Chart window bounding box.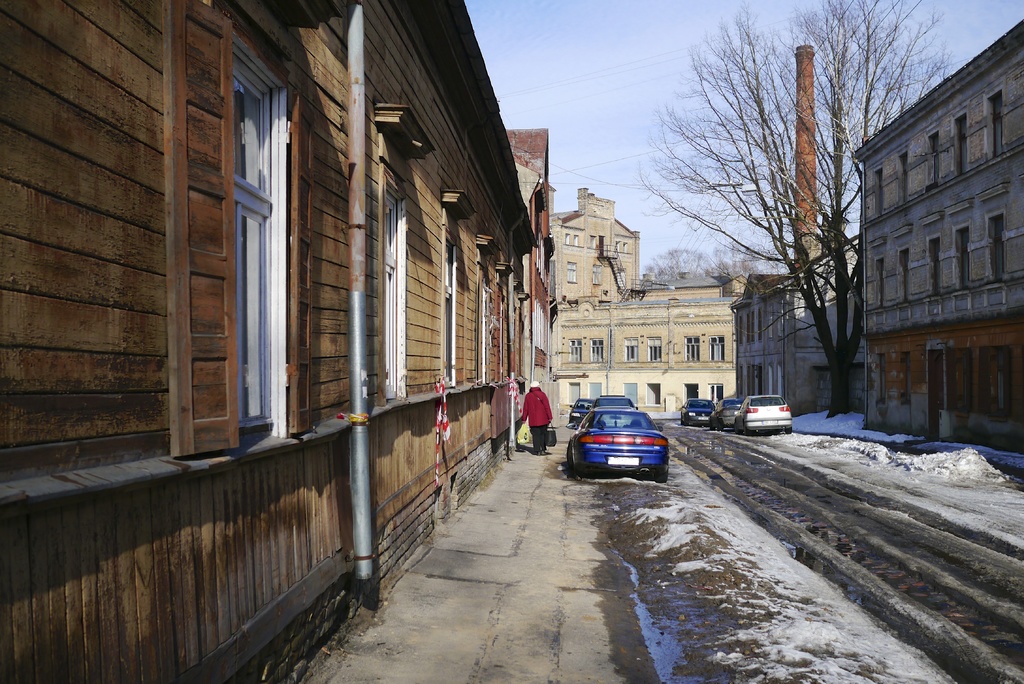
Charted: {"left": 449, "top": 237, "right": 452, "bottom": 383}.
